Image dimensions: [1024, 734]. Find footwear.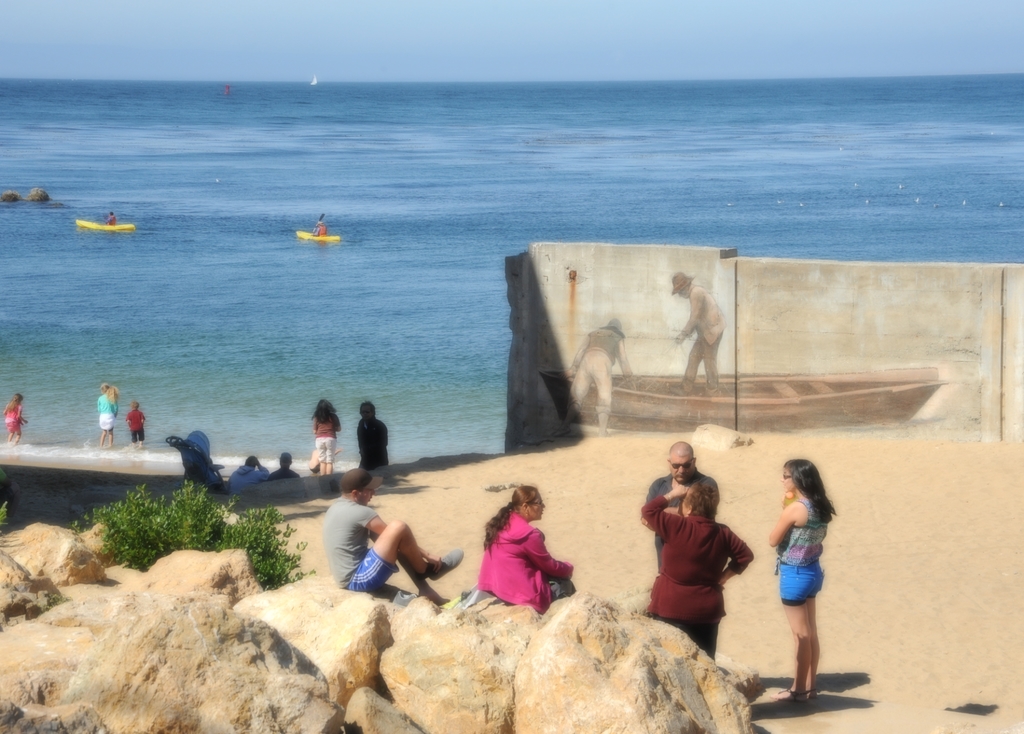
locate(768, 689, 815, 717).
